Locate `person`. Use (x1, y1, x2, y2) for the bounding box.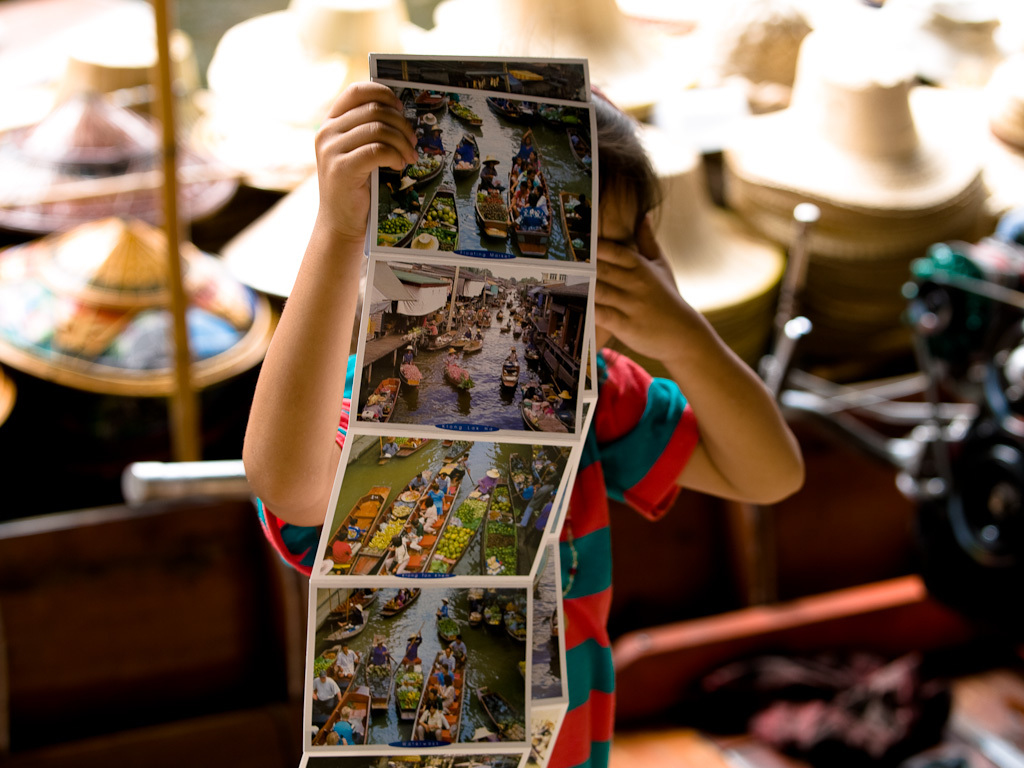
(346, 513, 359, 542).
